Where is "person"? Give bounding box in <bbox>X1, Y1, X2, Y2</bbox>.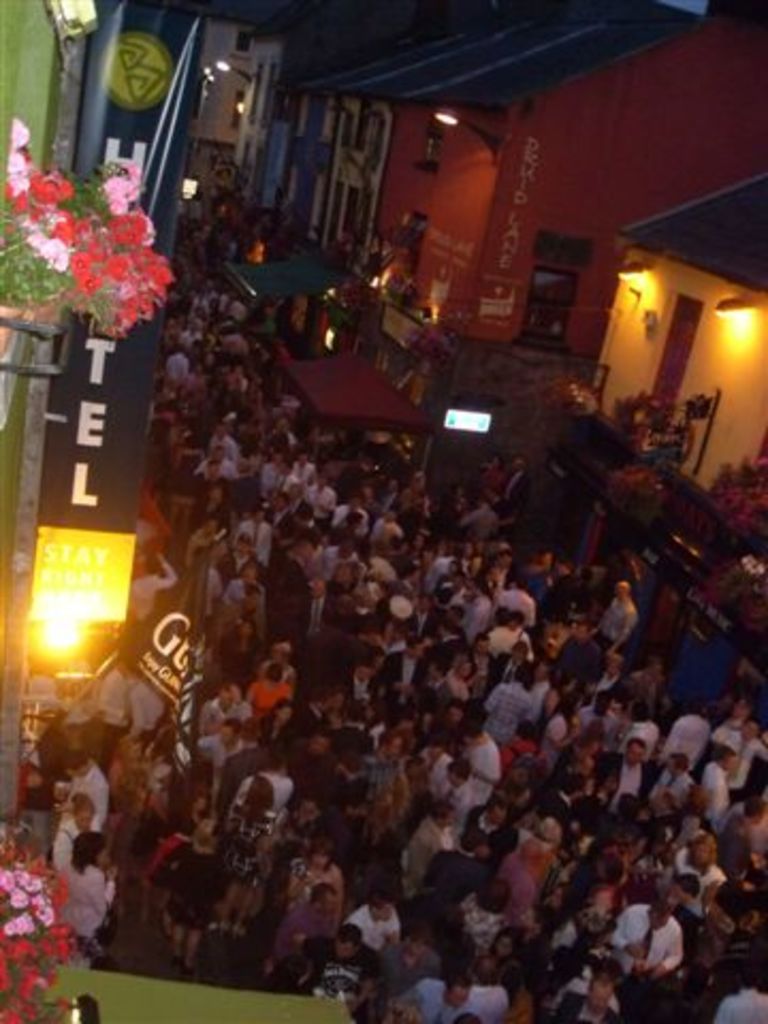
<bbox>254, 644, 297, 685</bbox>.
